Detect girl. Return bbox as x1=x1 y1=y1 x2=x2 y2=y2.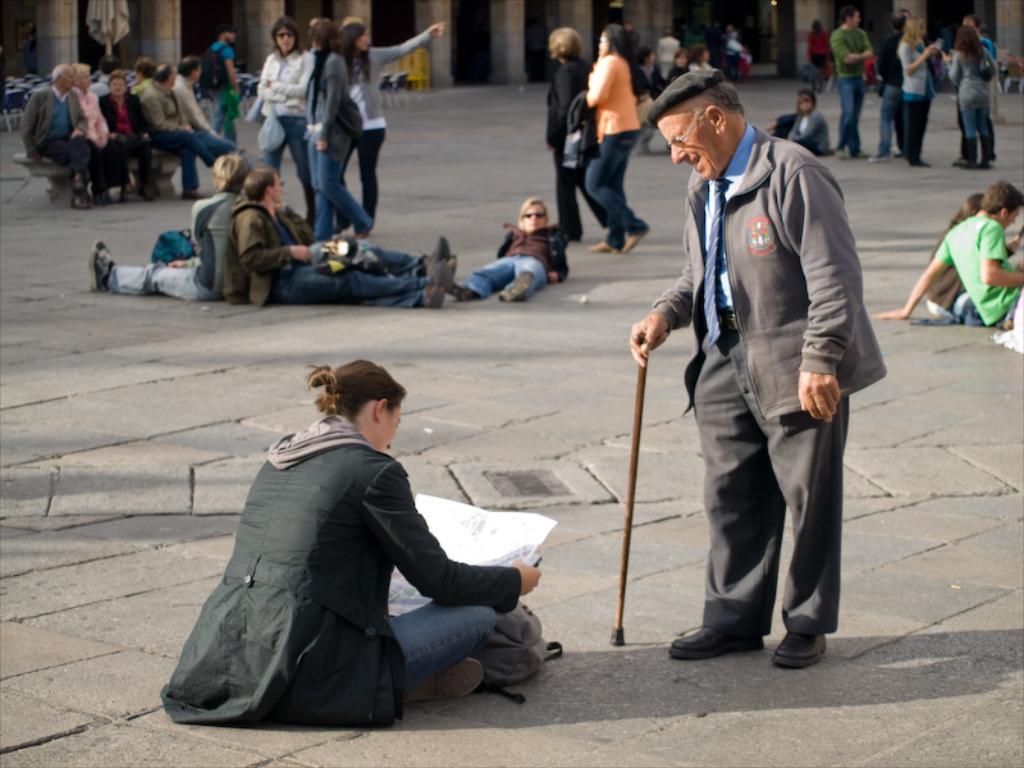
x1=942 y1=27 x2=991 y2=168.
